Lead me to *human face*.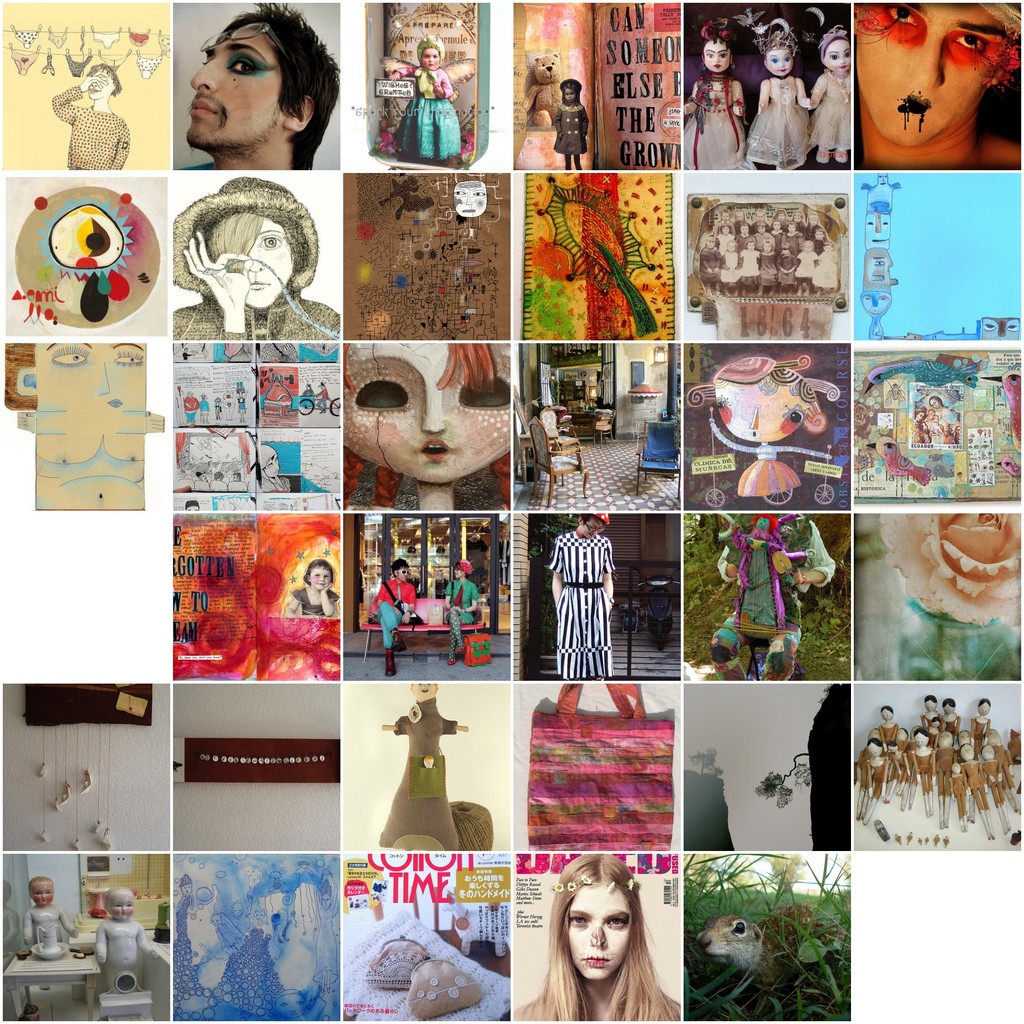
Lead to box=[310, 561, 331, 591].
